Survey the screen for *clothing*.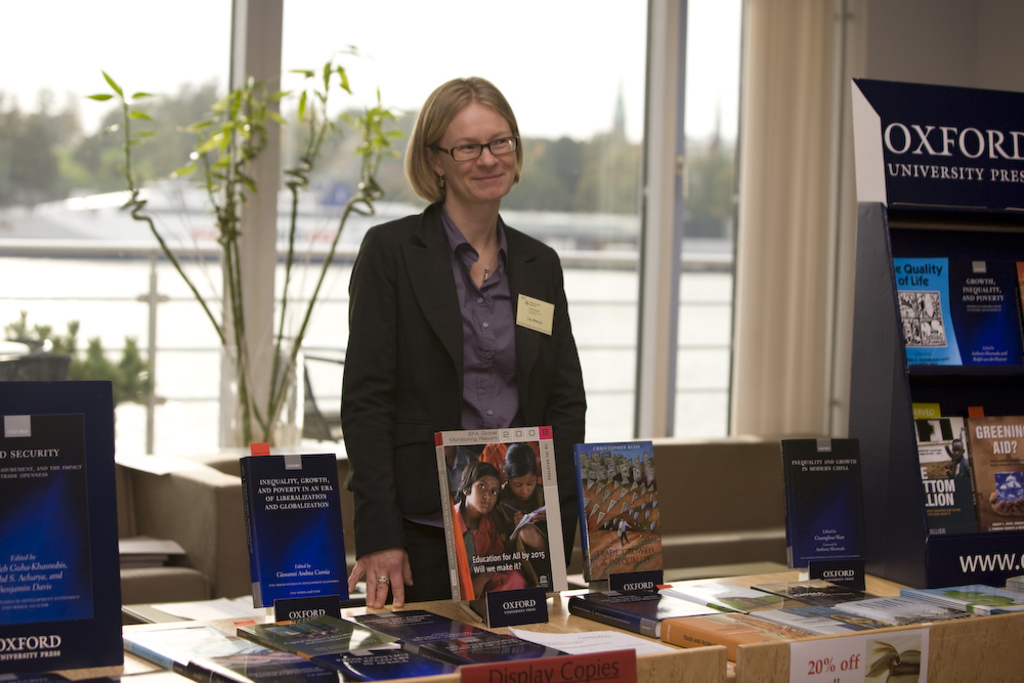
Survey found: pyautogui.locateOnScreen(614, 516, 634, 549).
